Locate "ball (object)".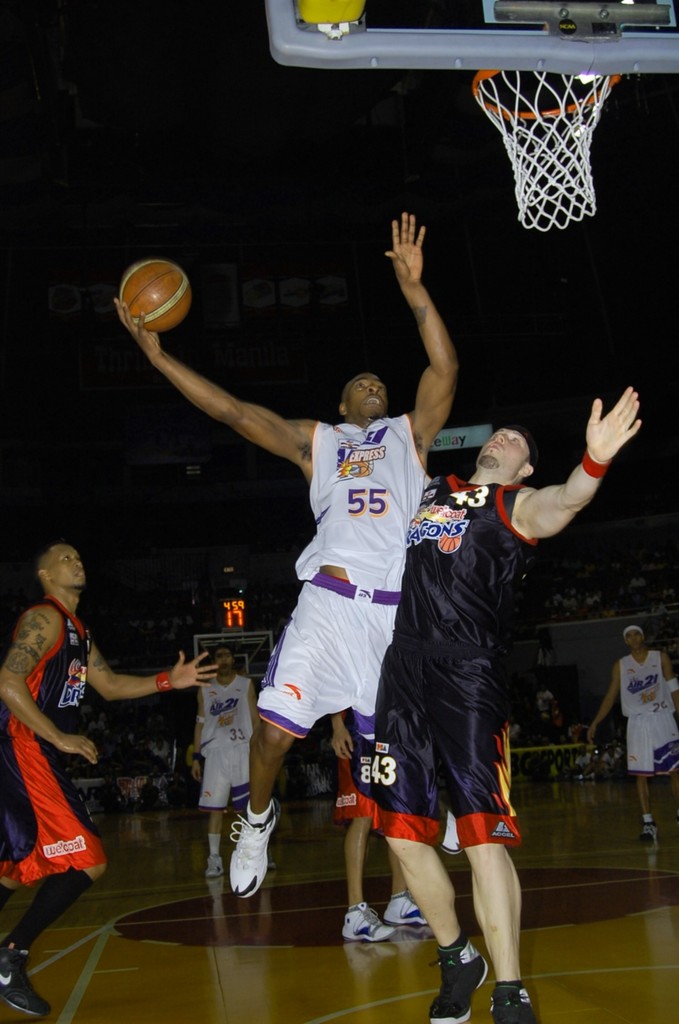
Bounding box: 115, 260, 191, 328.
